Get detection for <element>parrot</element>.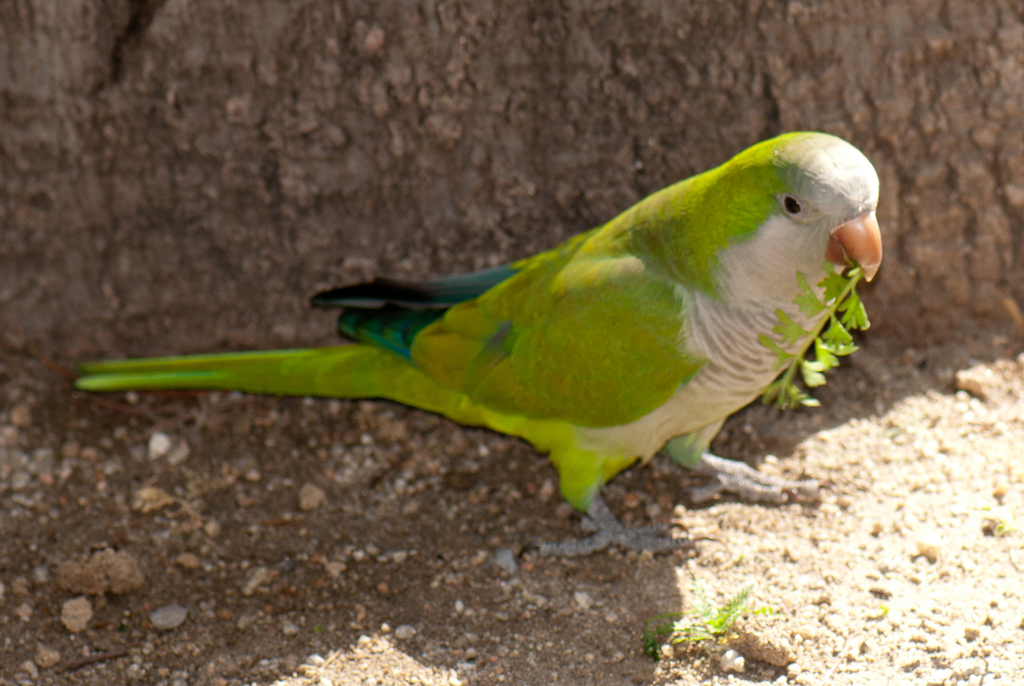
Detection: rect(74, 120, 884, 553).
